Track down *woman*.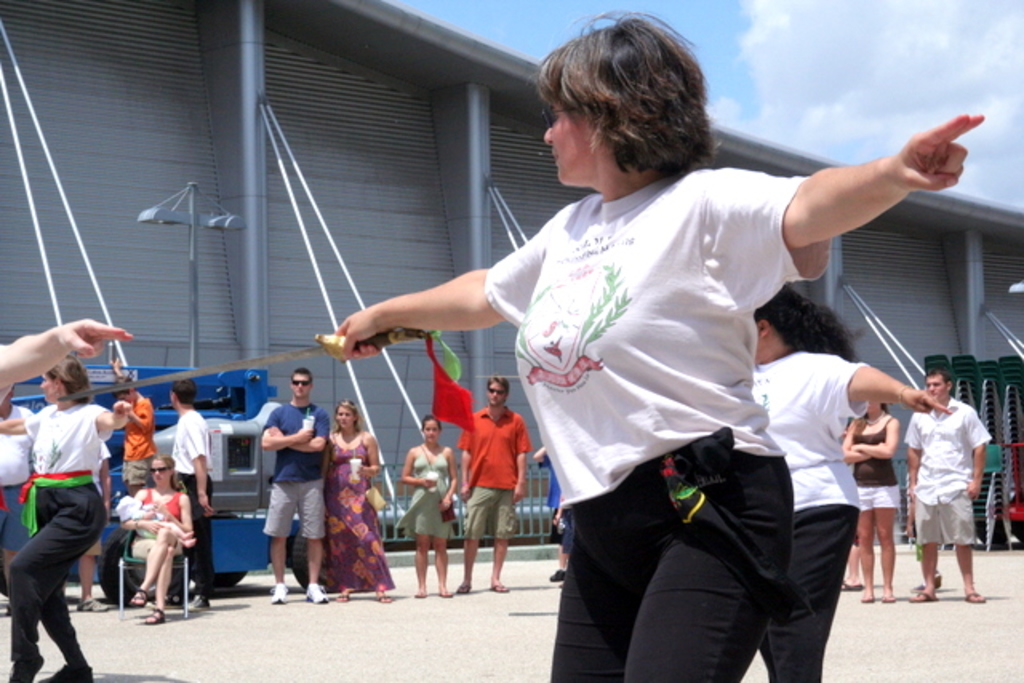
Tracked to 752 288 954 681.
